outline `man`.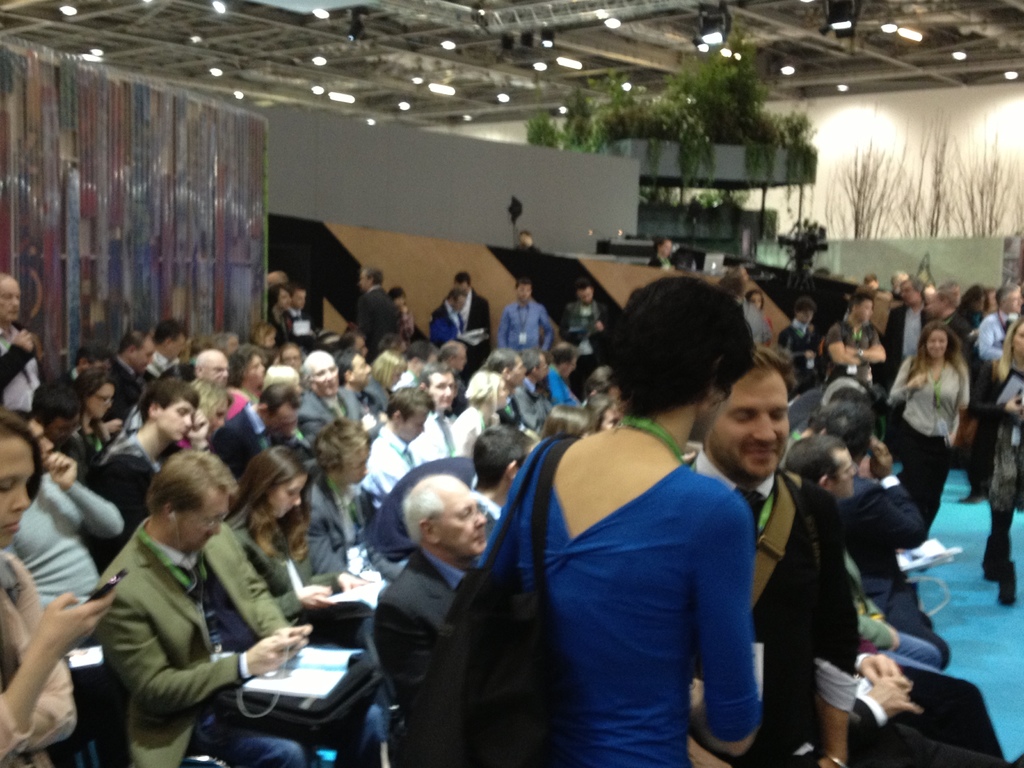
Outline: 882,276,933,378.
